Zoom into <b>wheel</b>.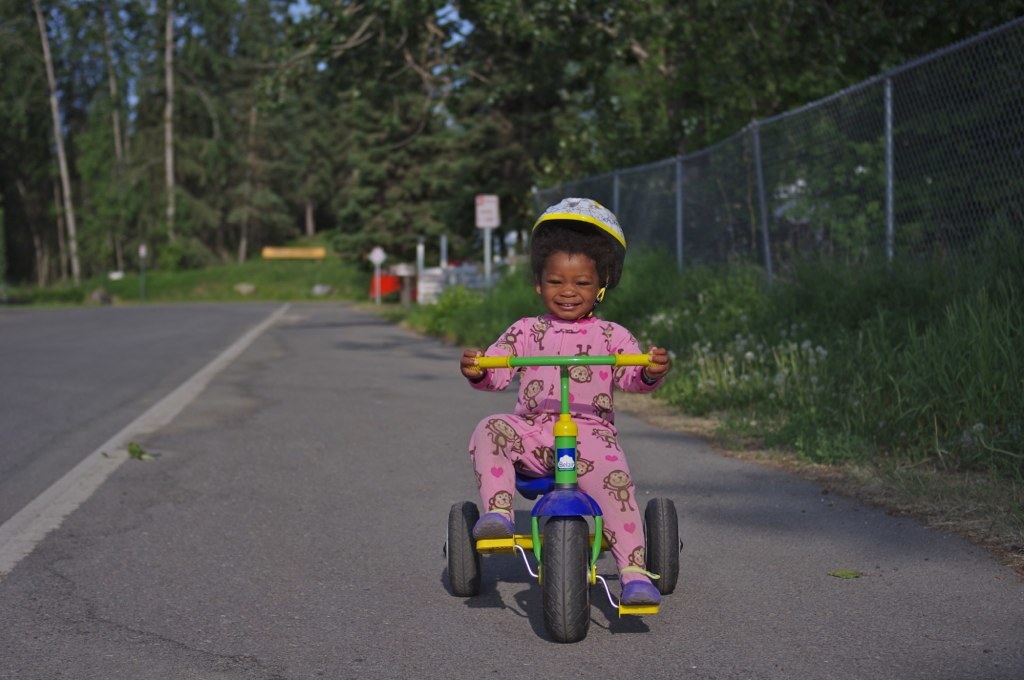
Zoom target: bbox=(638, 499, 684, 595).
